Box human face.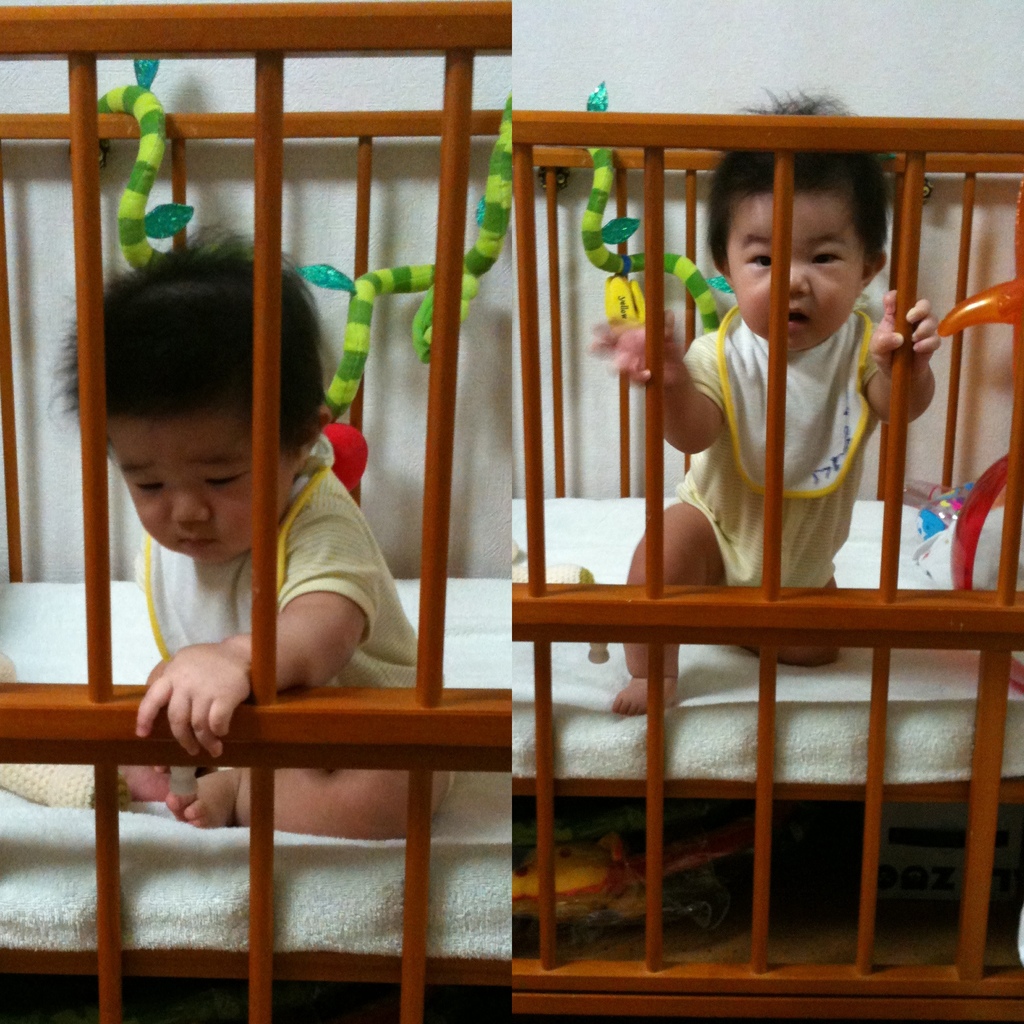
(left=111, top=406, right=292, bottom=564).
